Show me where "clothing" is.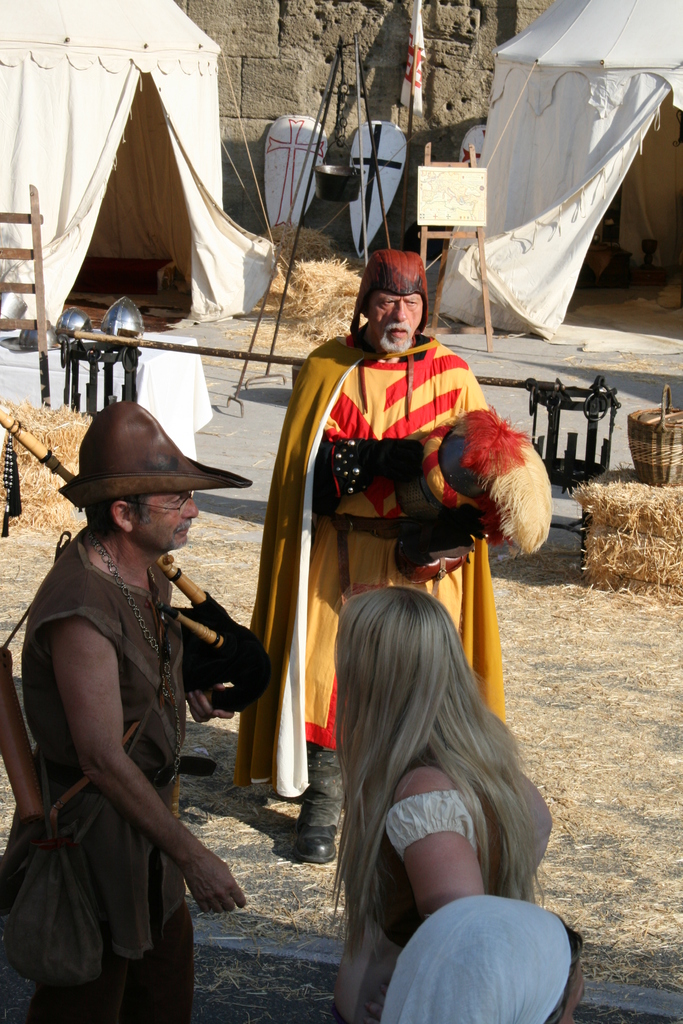
"clothing" is at <box>235,326,552,823</box>.
